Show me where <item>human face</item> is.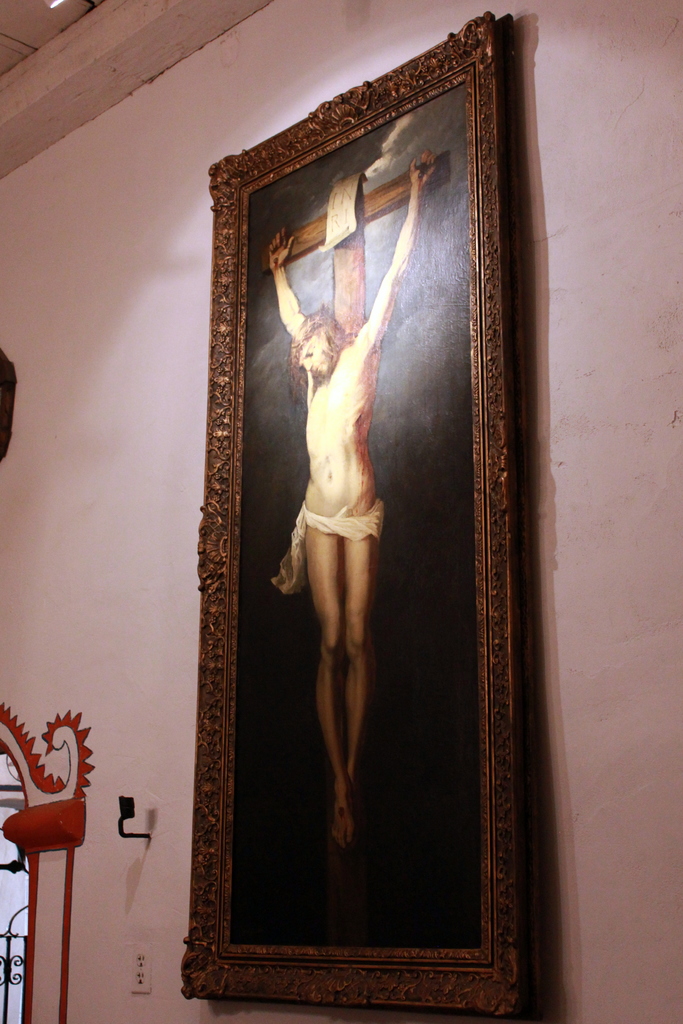
<item>human face</item> is at (301,330,327,370).
